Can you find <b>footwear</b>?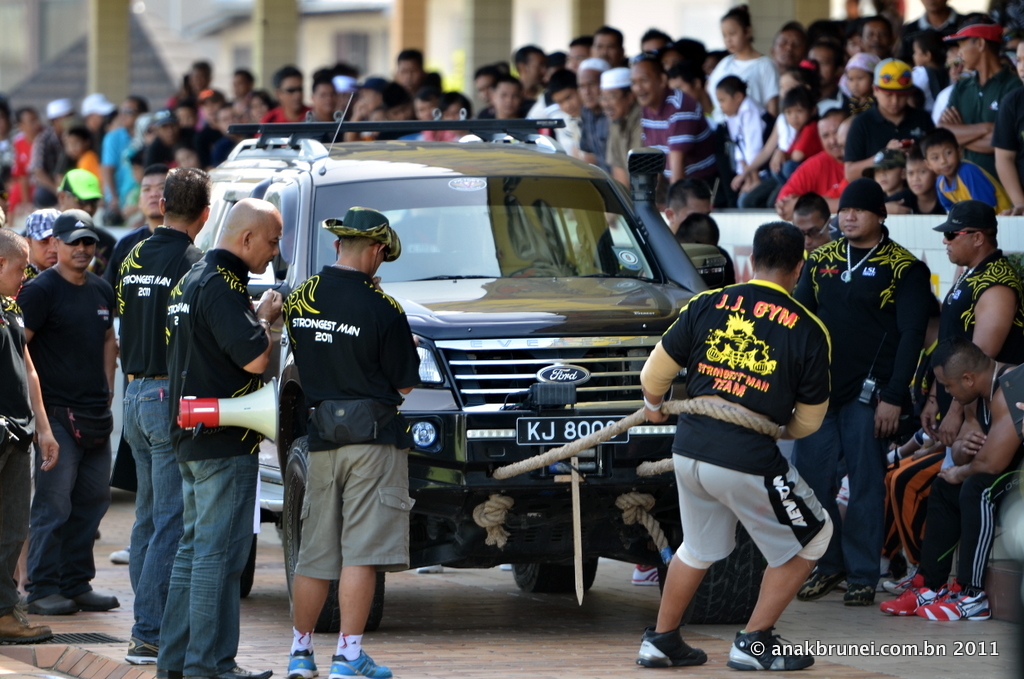
Yes, bounding box: 731,635,809,671.
